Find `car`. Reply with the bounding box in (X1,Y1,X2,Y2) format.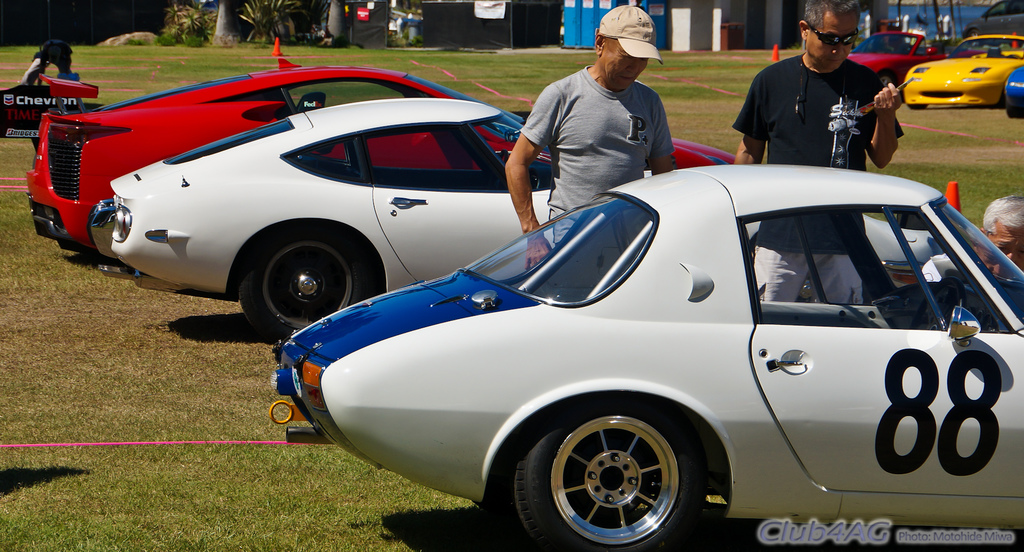
(272,162,1023,551).
